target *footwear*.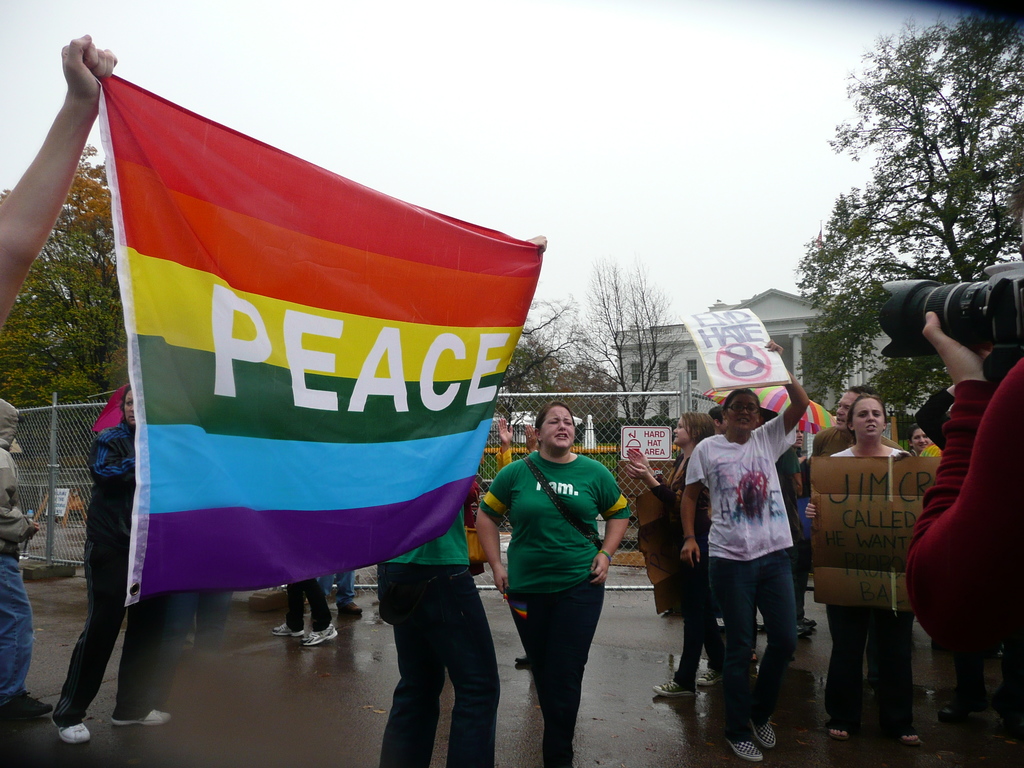
Target region: l=51, t=717, r=88, b=741.
